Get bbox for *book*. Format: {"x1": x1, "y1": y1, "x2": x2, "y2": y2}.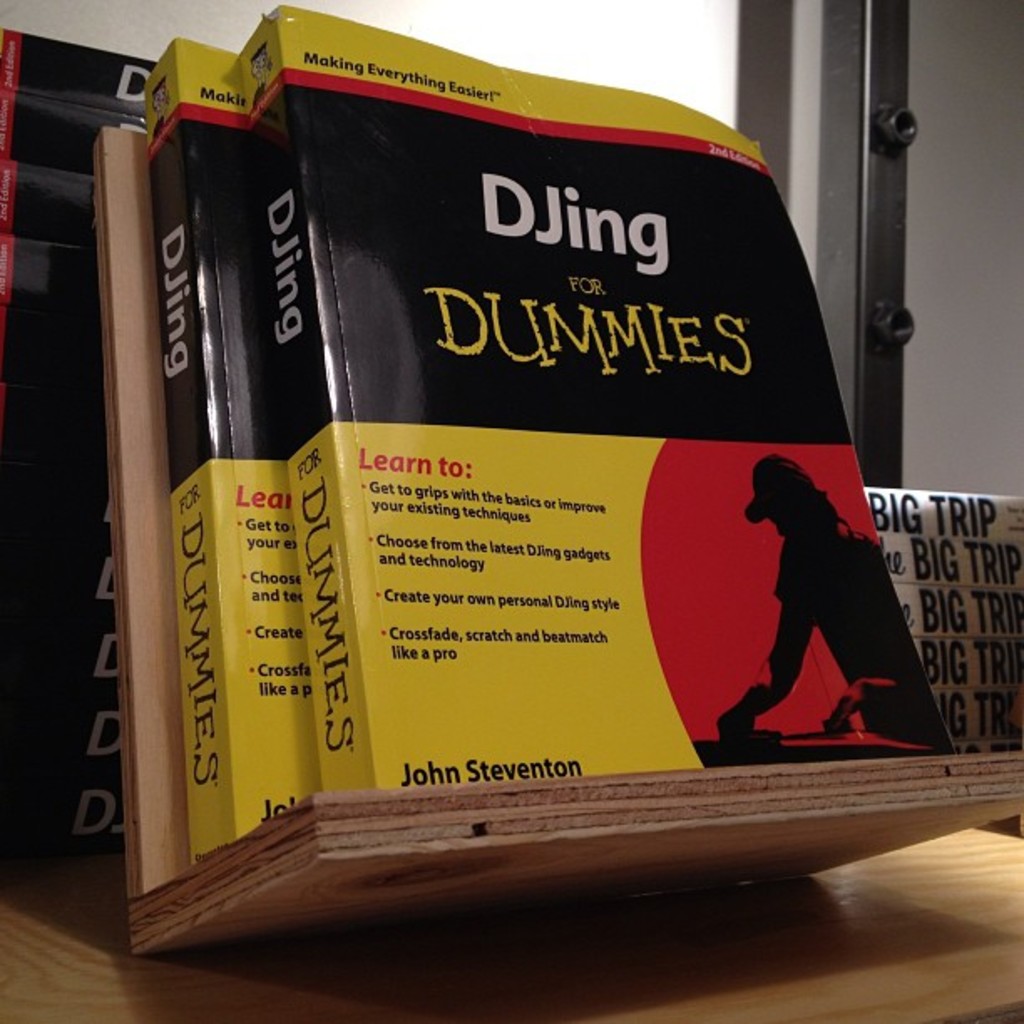
{"x1": 139, "y1": 40, "x2": 330, "y2": 858}.
